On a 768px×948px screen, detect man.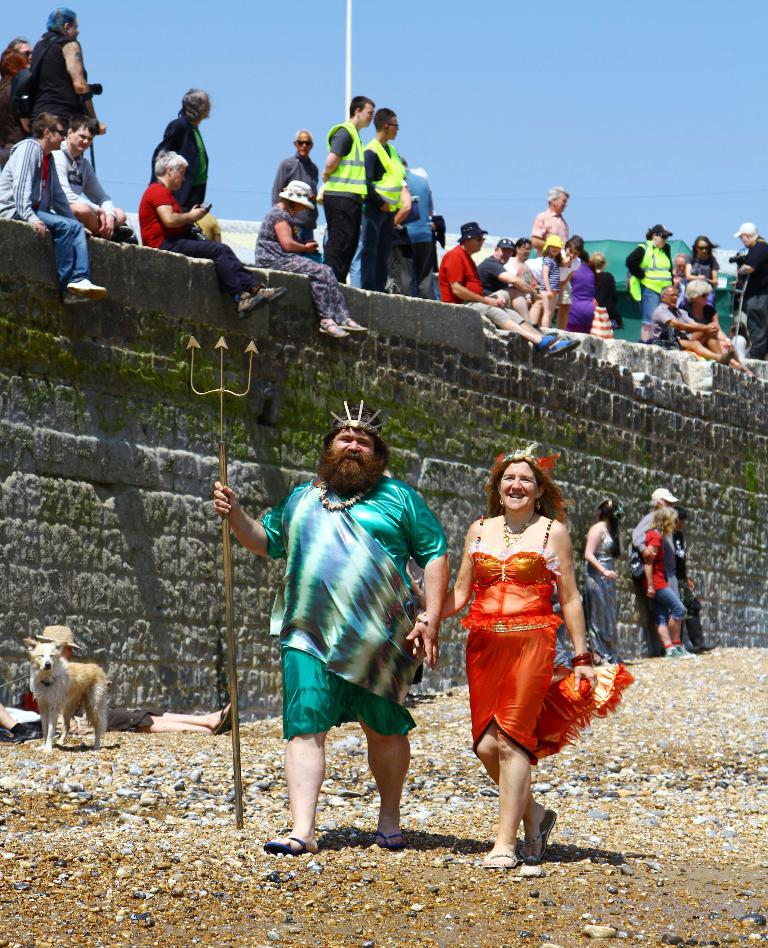
x1=361, y1=108, x2=411, y2=296.
